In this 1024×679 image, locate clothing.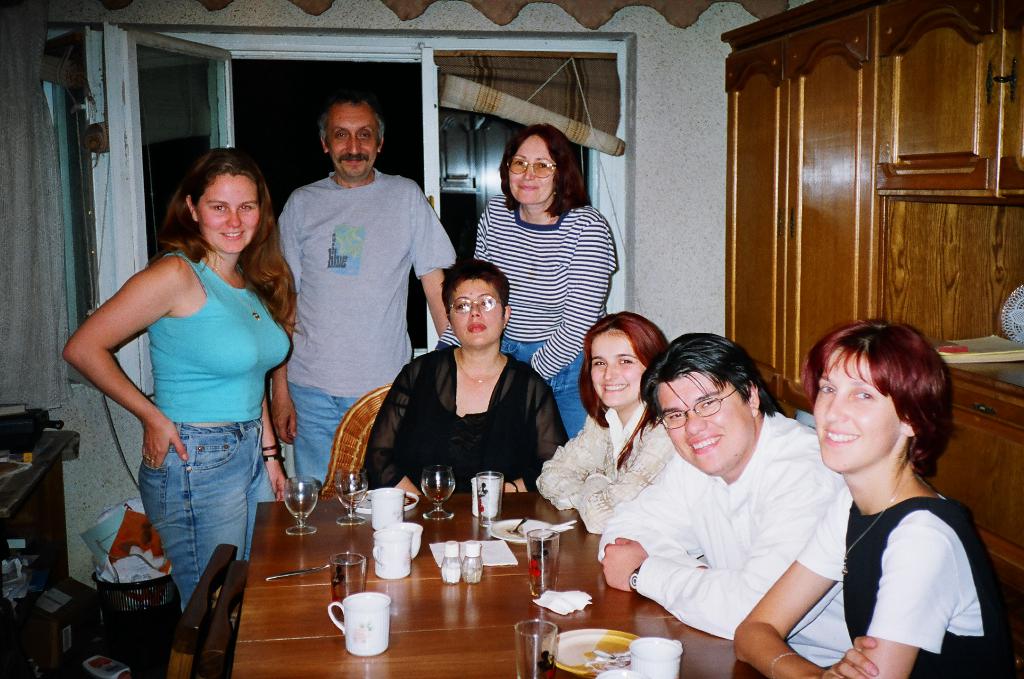
Bounding box: (left=364, top=344, right=566, bottom=497).
